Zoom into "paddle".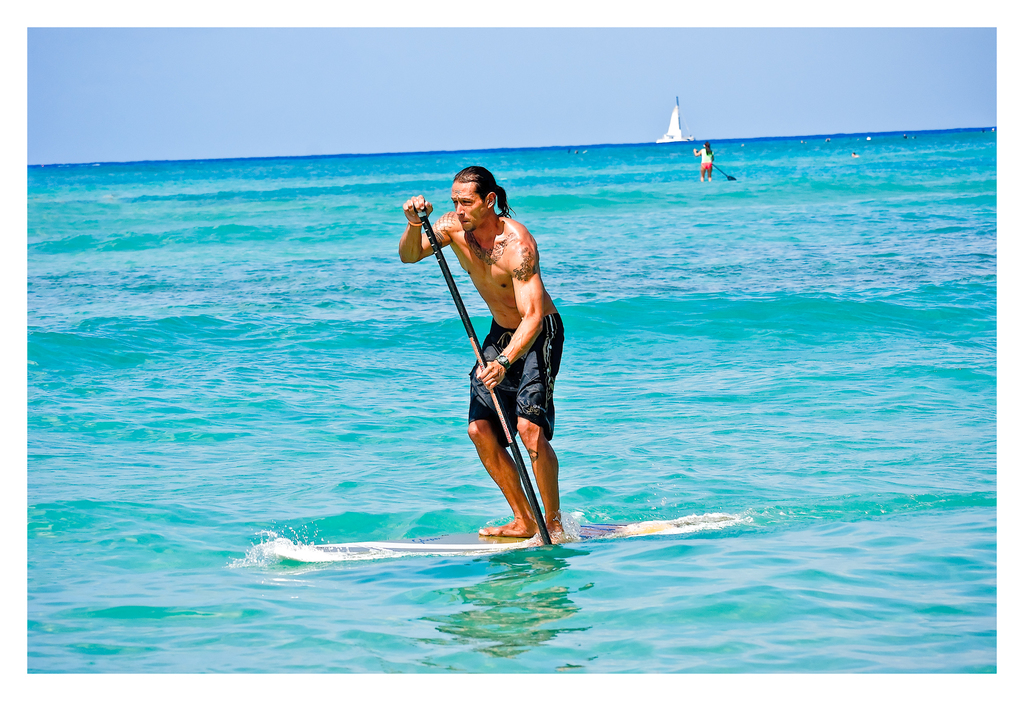
Zoom target: (x1=400, y1=111, x2=635, y2=543).
